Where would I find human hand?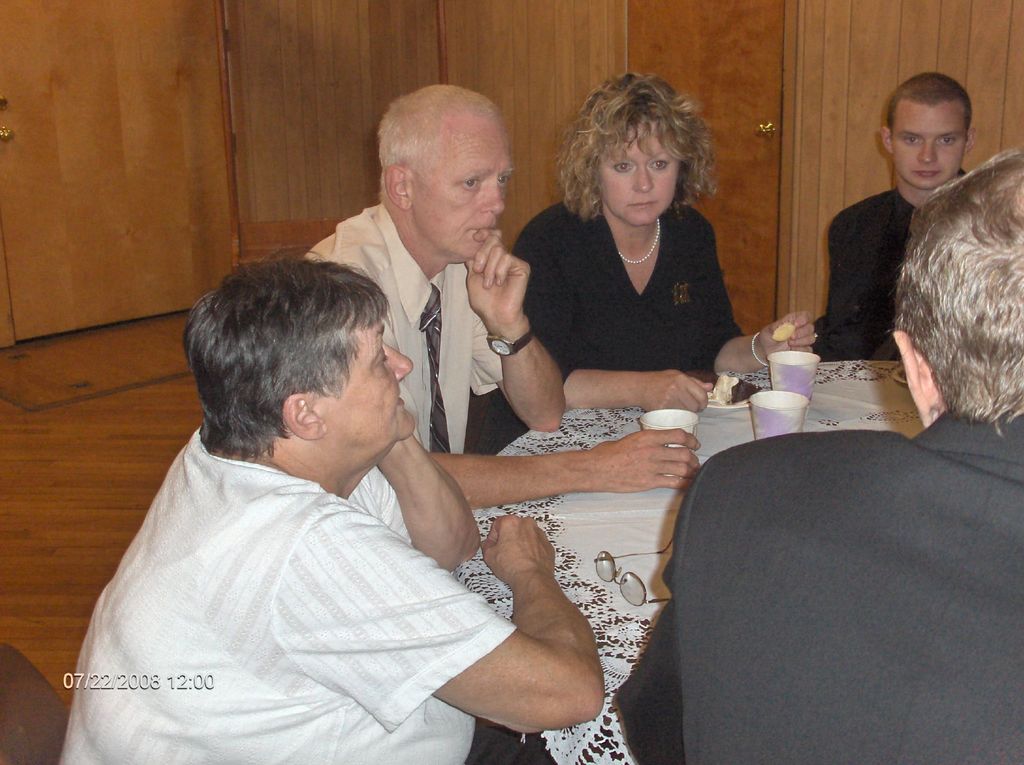
At [x1=641, y1=366, x2=716, y2=413].
